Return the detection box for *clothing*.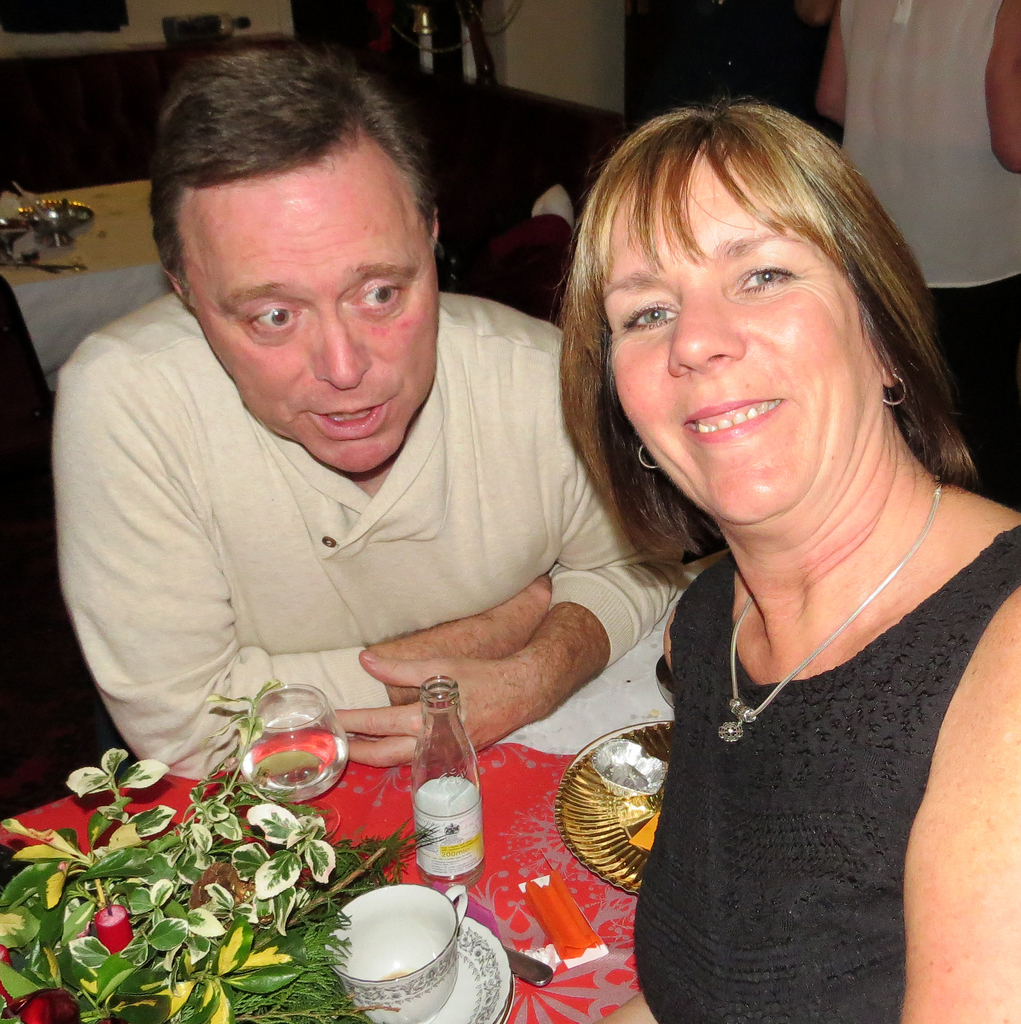
bbox=[597, 429, 992, 1002].
